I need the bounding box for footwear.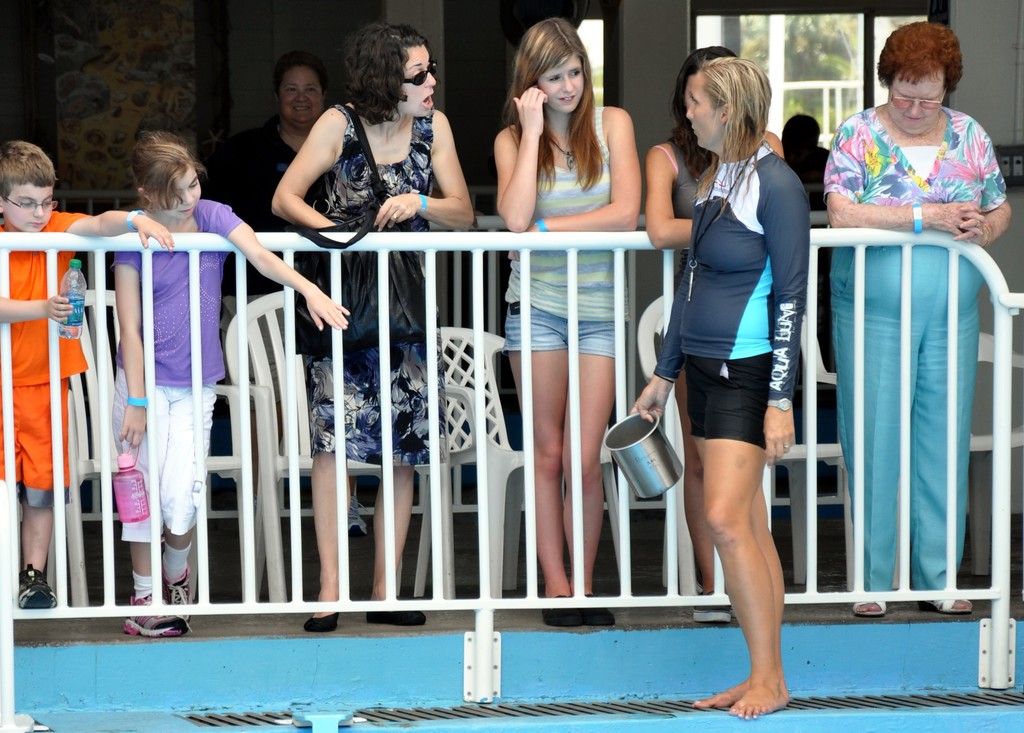
Here it is: 693/590/731/623.
